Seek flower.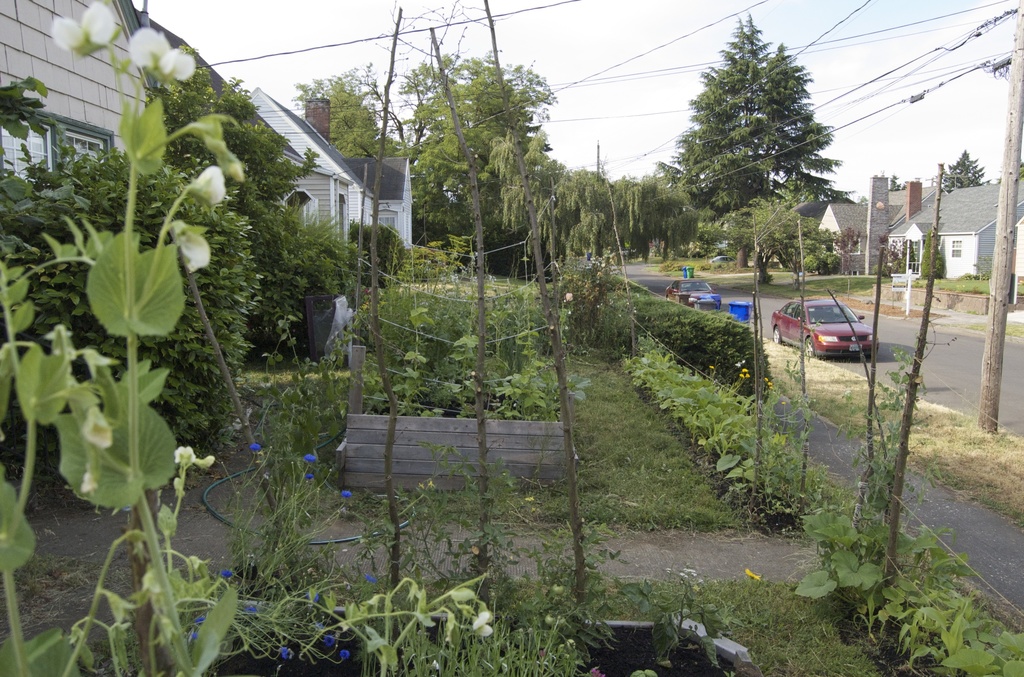
764:378:769:391.
